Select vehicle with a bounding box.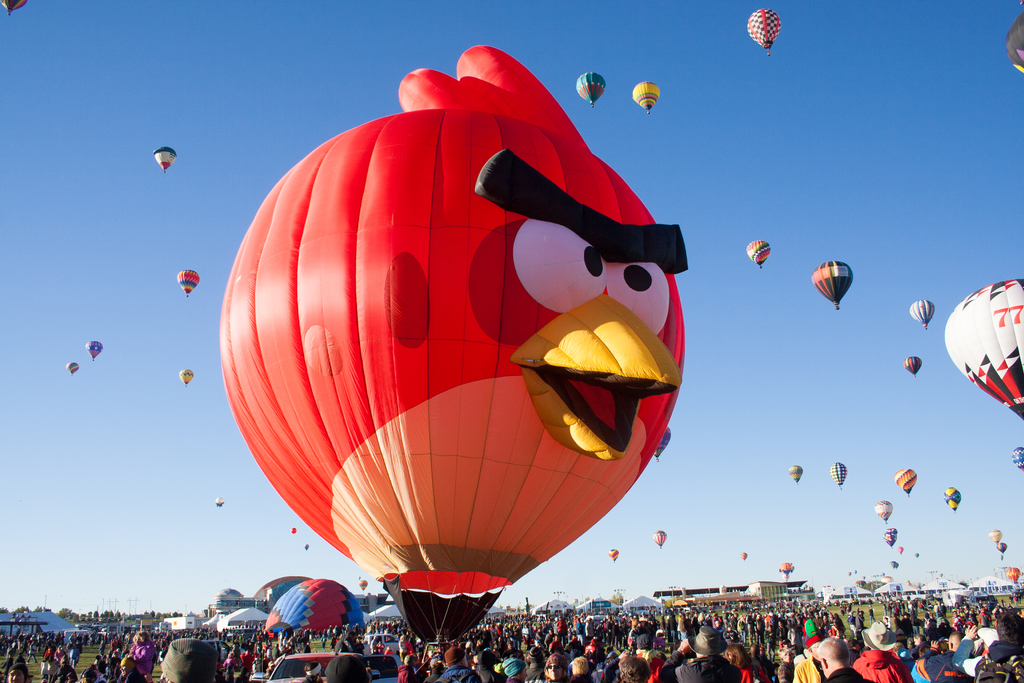
x1=974 y1=594 x2=998 y2=609.
